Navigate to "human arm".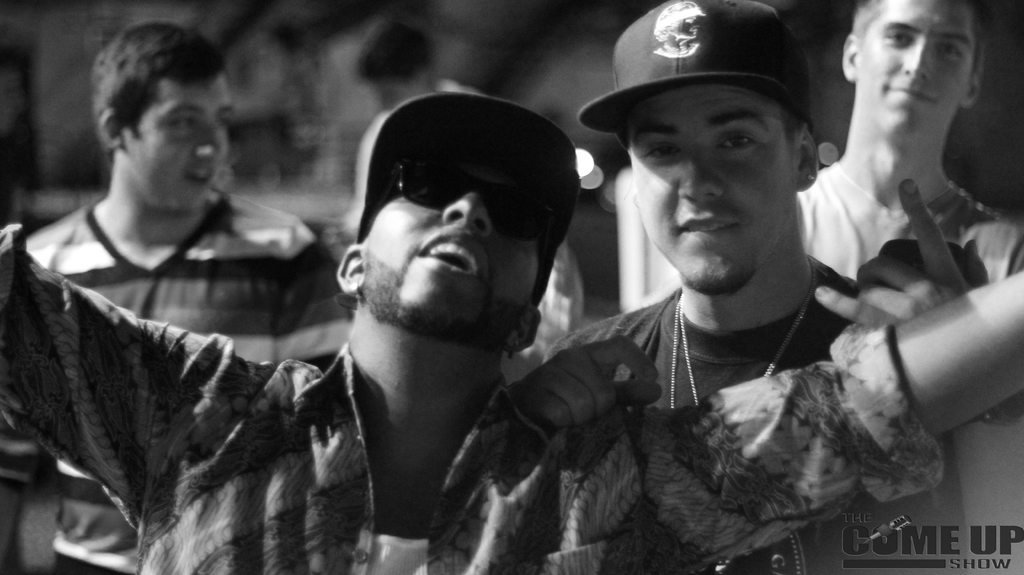
Navigation target: box=[621, 268, 1023, 574].
